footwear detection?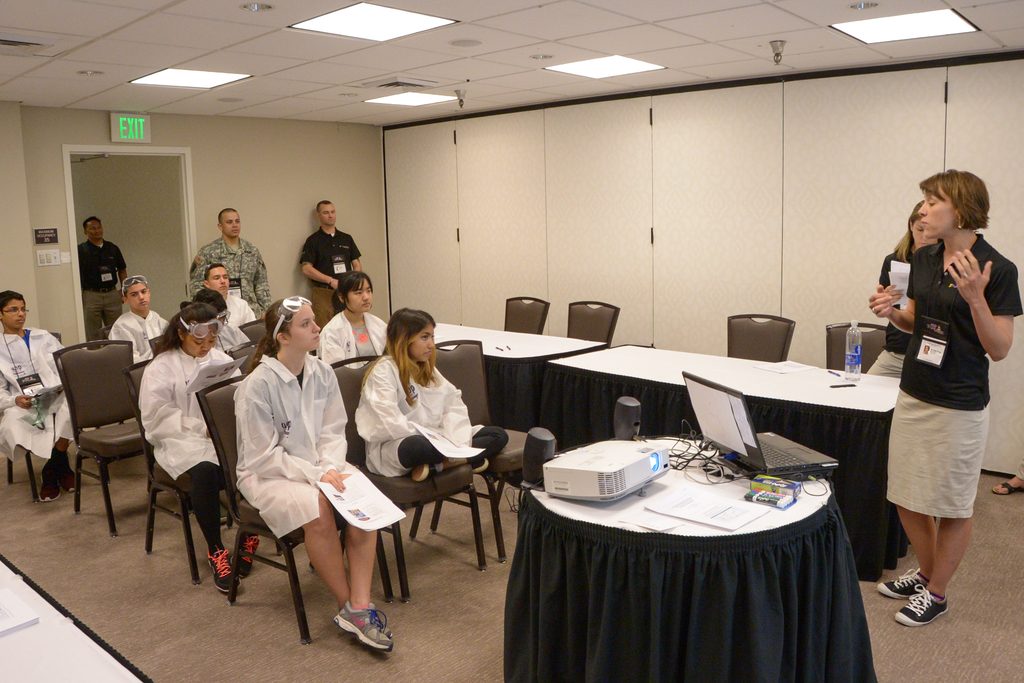
321:602:401:656
